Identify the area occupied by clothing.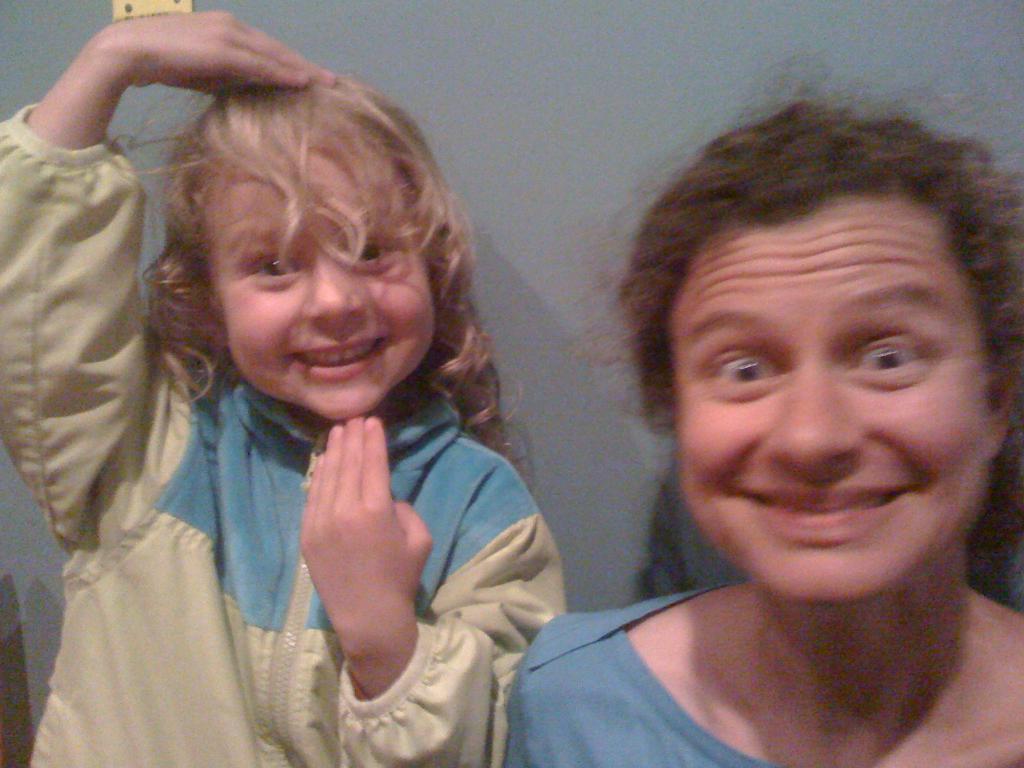
Area: {"x1": 634, "y1": 465, "x2": 1023, "y2": 600}.
